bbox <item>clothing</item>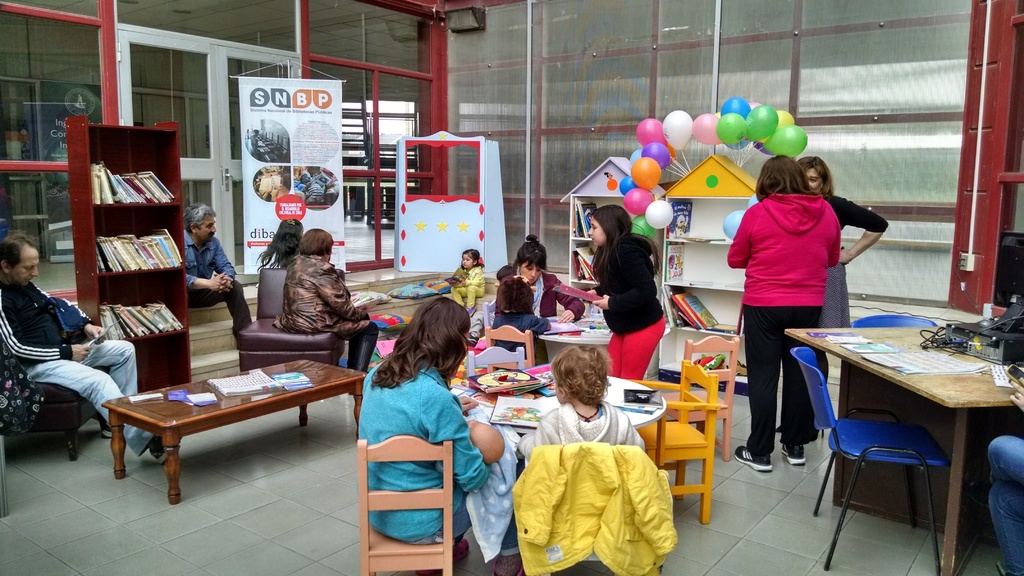
l=515, t=392, r=645, b=454
